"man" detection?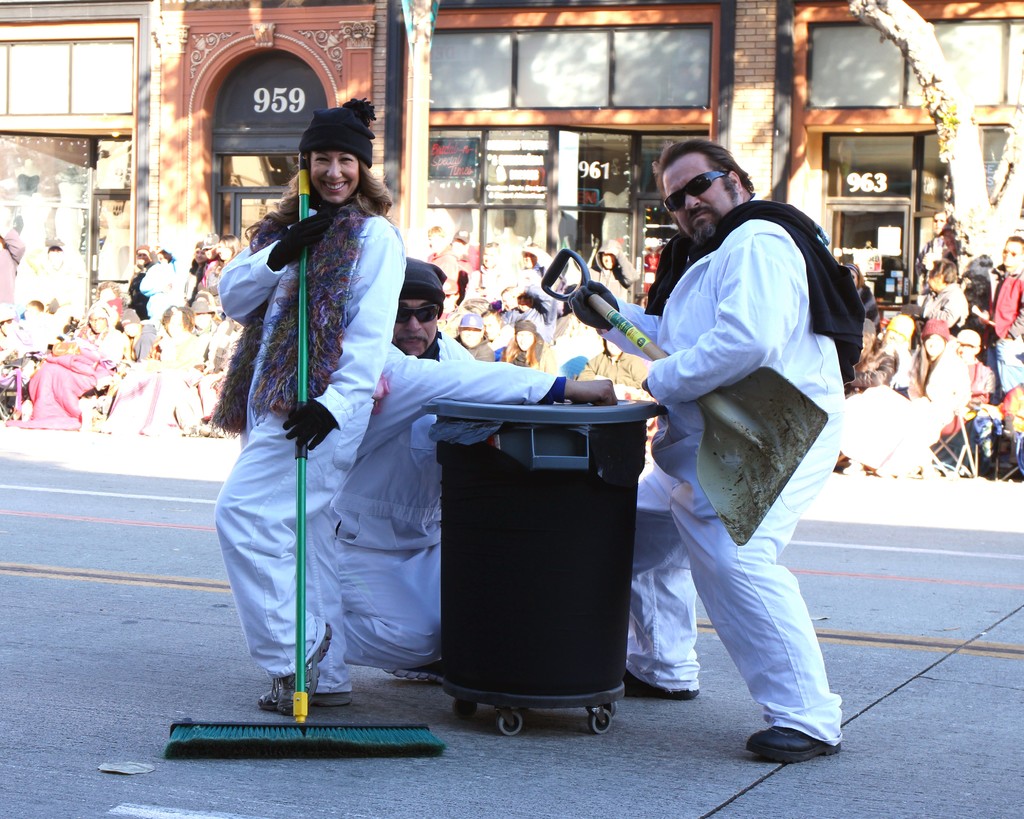
(left=622, top=134, right=856, bottom=773)
